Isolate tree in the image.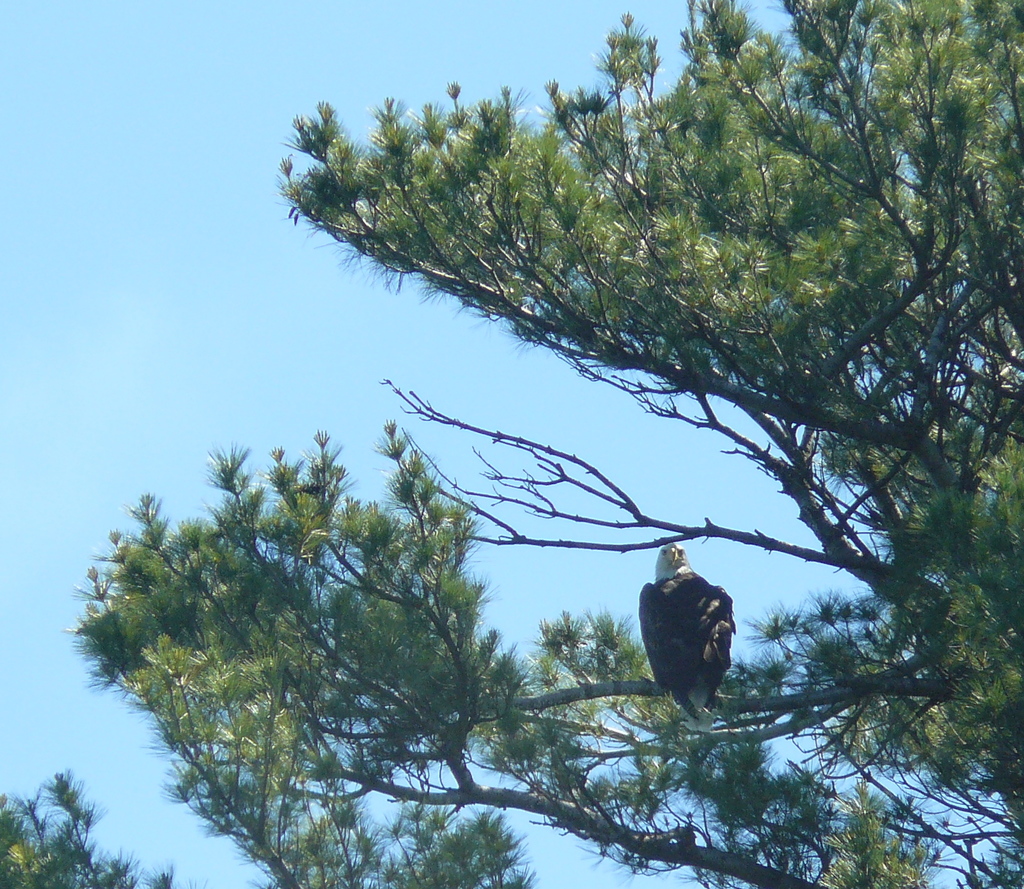
Isolated region: select_region(62, 0, 1023, 888).
